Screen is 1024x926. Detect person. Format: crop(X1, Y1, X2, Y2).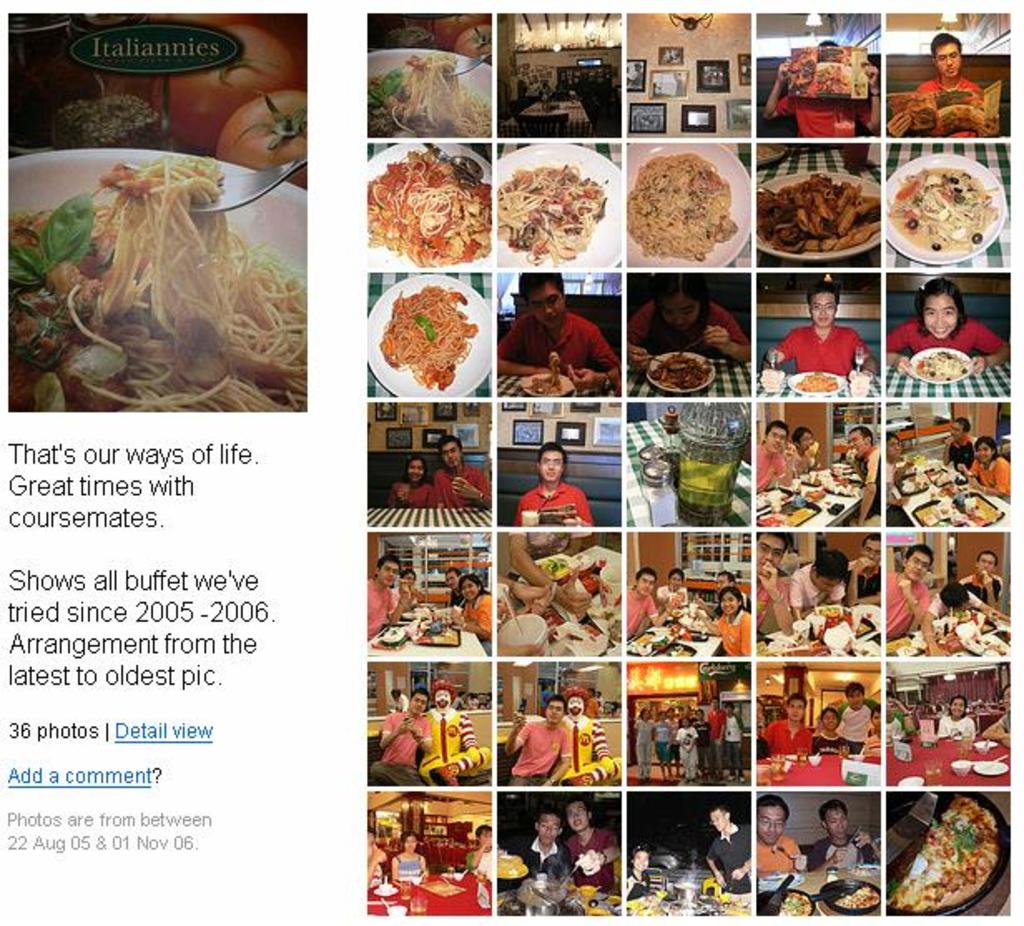
crop(560, 796, 627, 891).
